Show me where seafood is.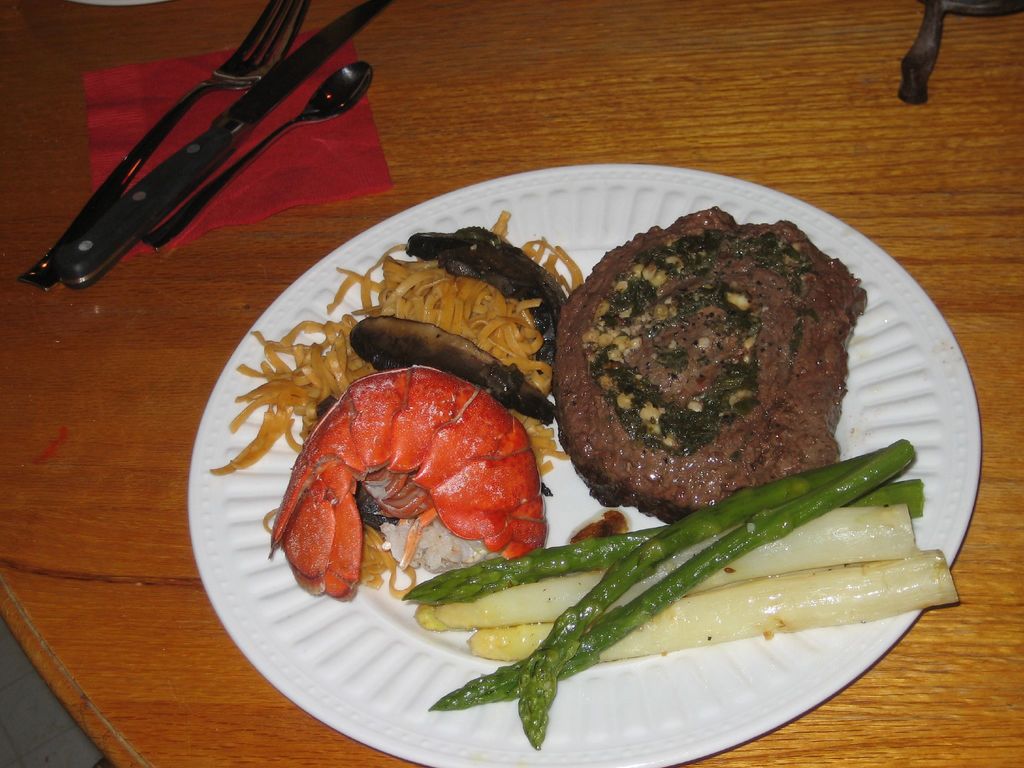
seafood is at l=348, t=312, r=559, b=421.
